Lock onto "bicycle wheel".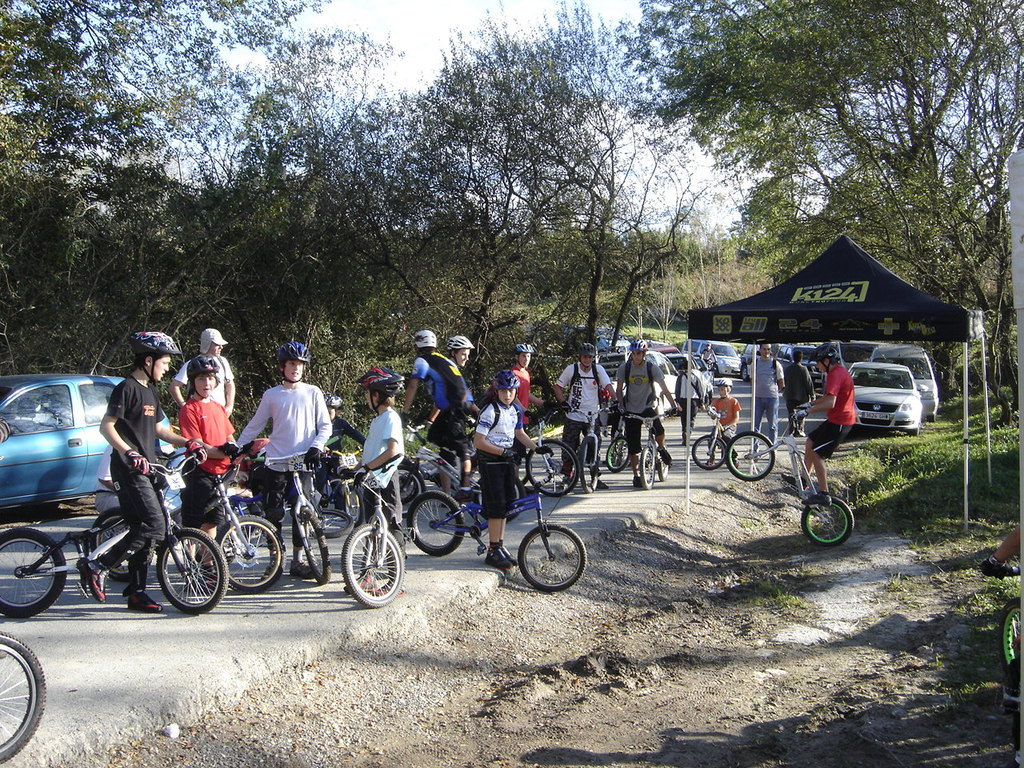
Locked: bbox=(800, 493, 855, 546).
